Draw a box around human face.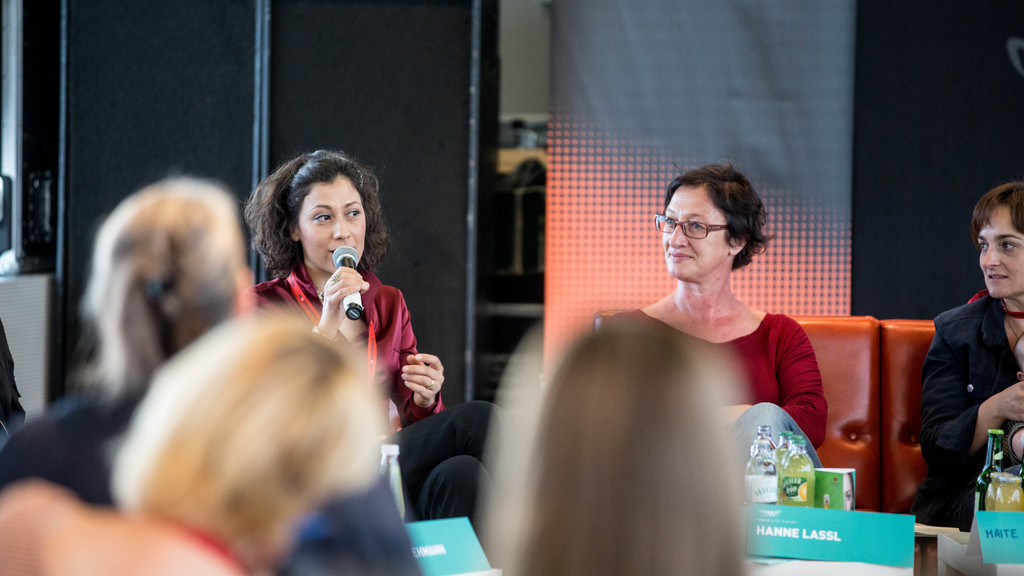
BBox(299, 179, 365, 273).
